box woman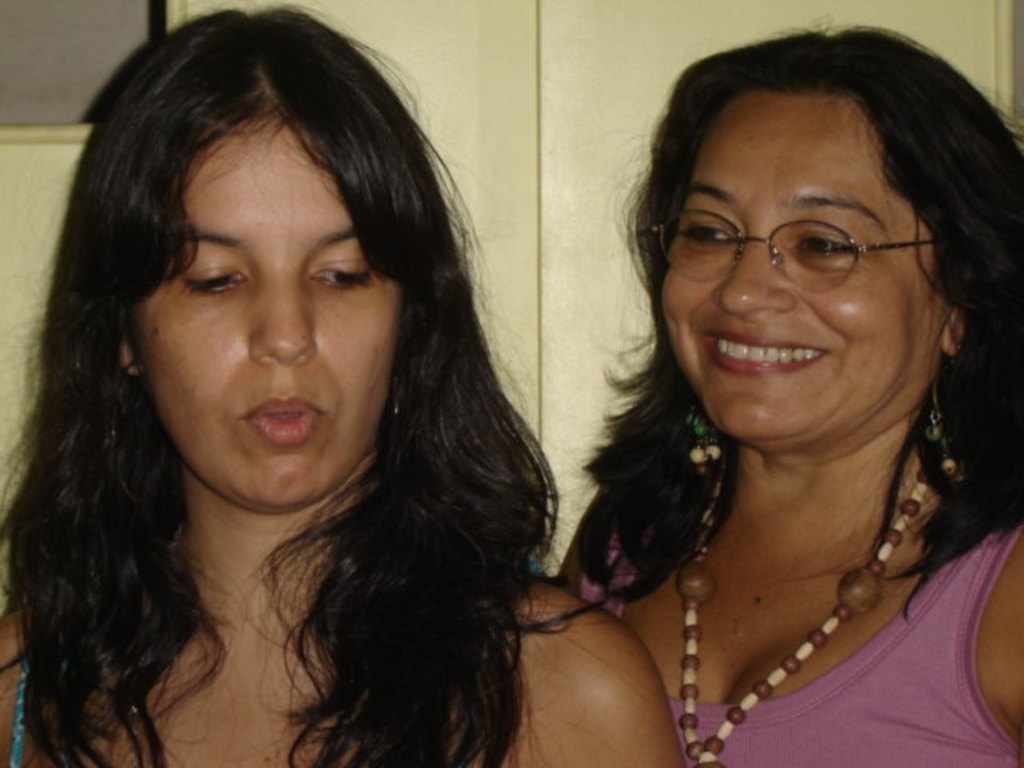
[499, 5, 1023, 766]
